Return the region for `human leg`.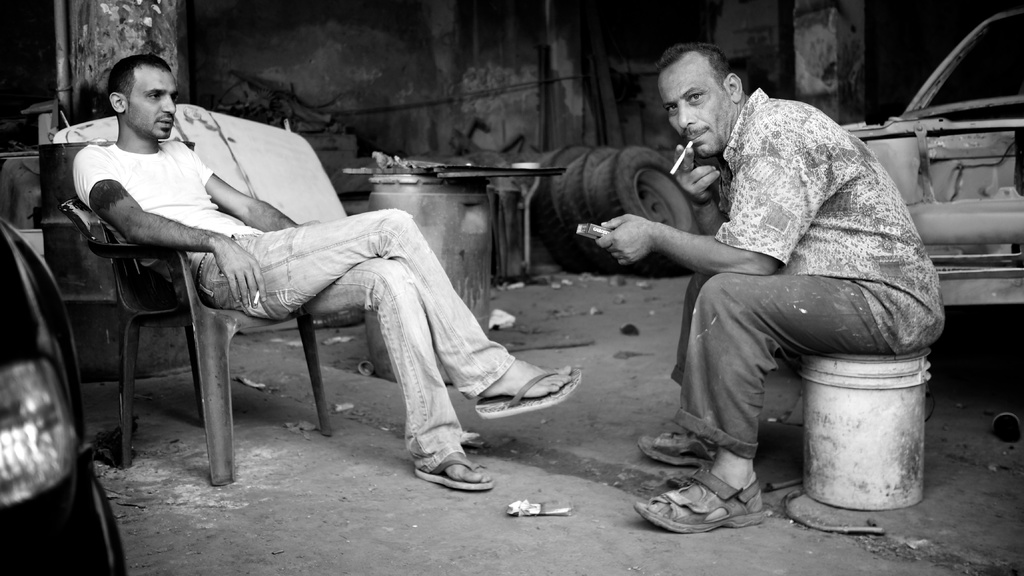
205, 206, 574, 494.
